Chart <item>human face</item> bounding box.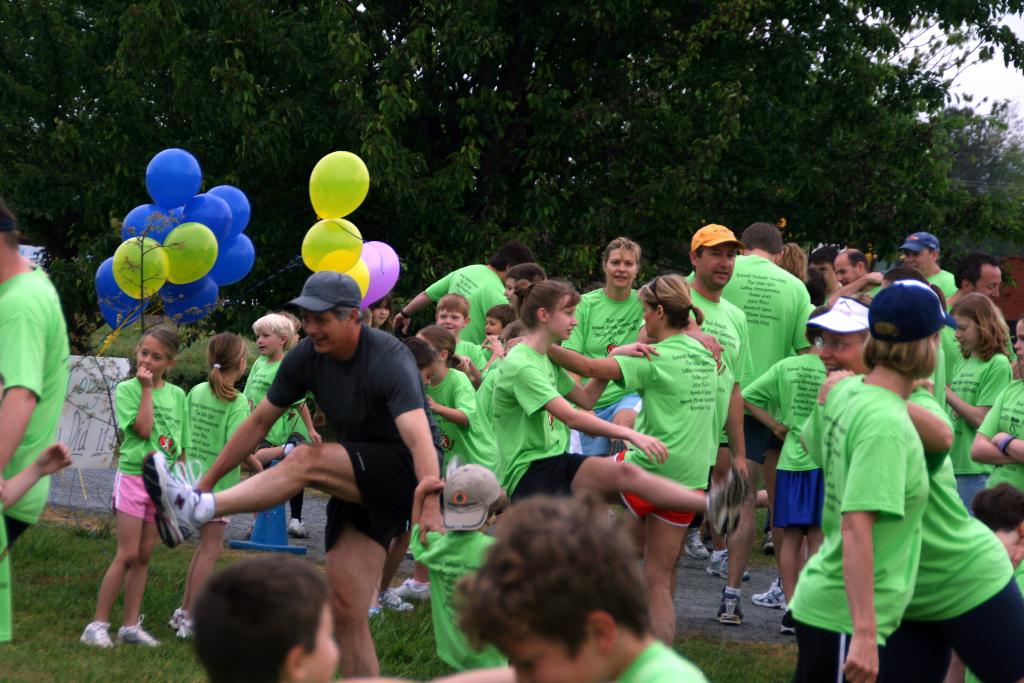
Charted: left=437, top=306, right=467, bottom=336.
